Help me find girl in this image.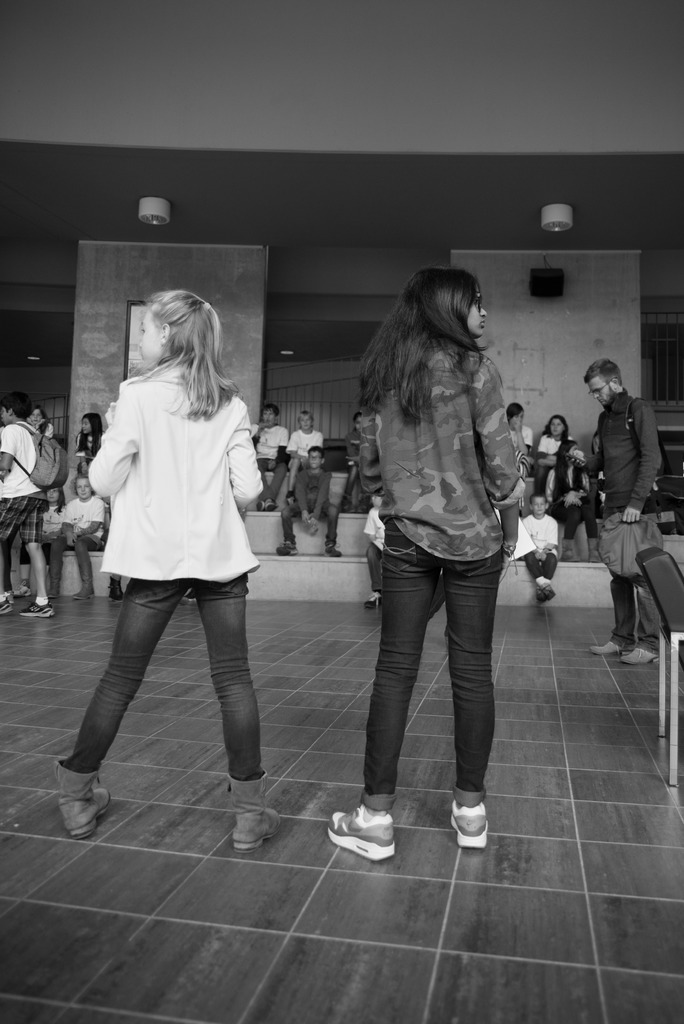
Found it: [38,486,69,551].
